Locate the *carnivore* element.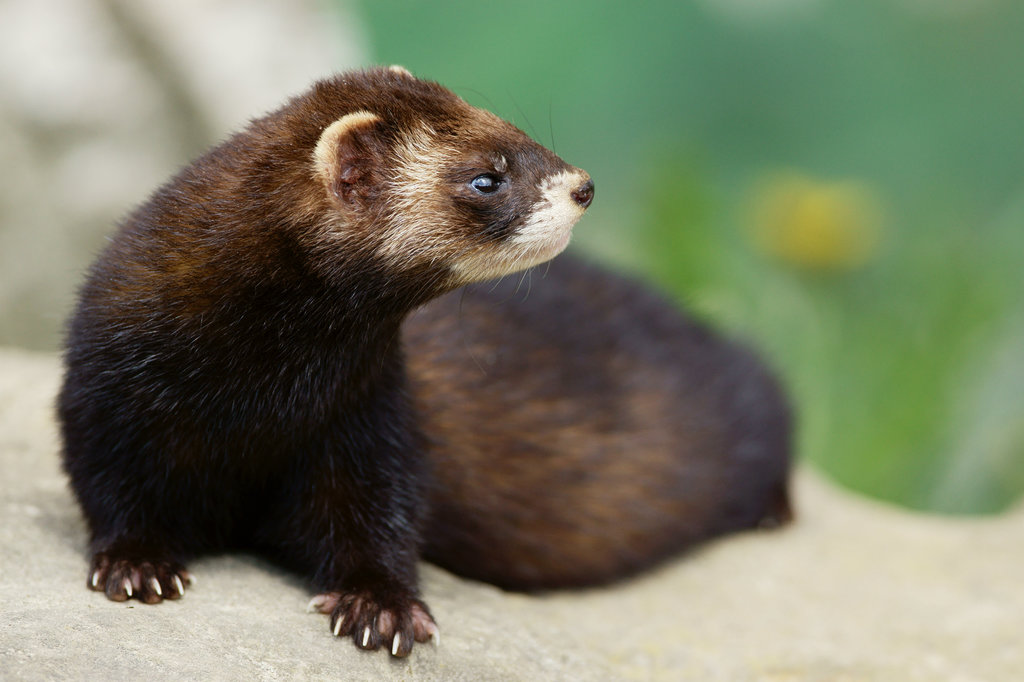
Element bbox: locate(44, 62, 799, 657).
